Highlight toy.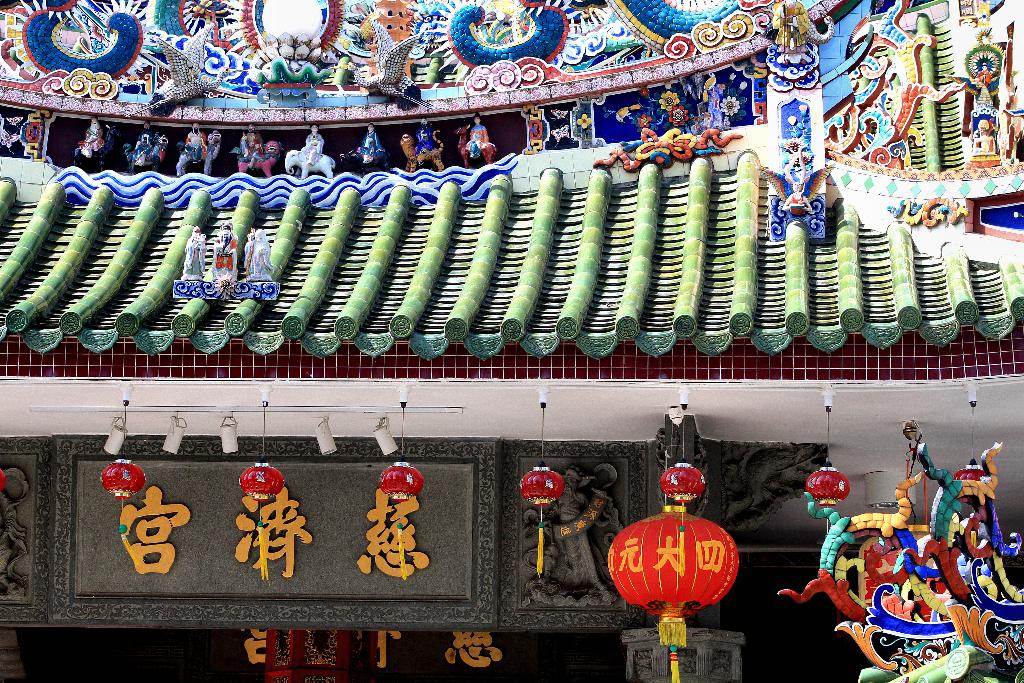
Highlighted region: left=228, top=138, right=283, bottom=177.
